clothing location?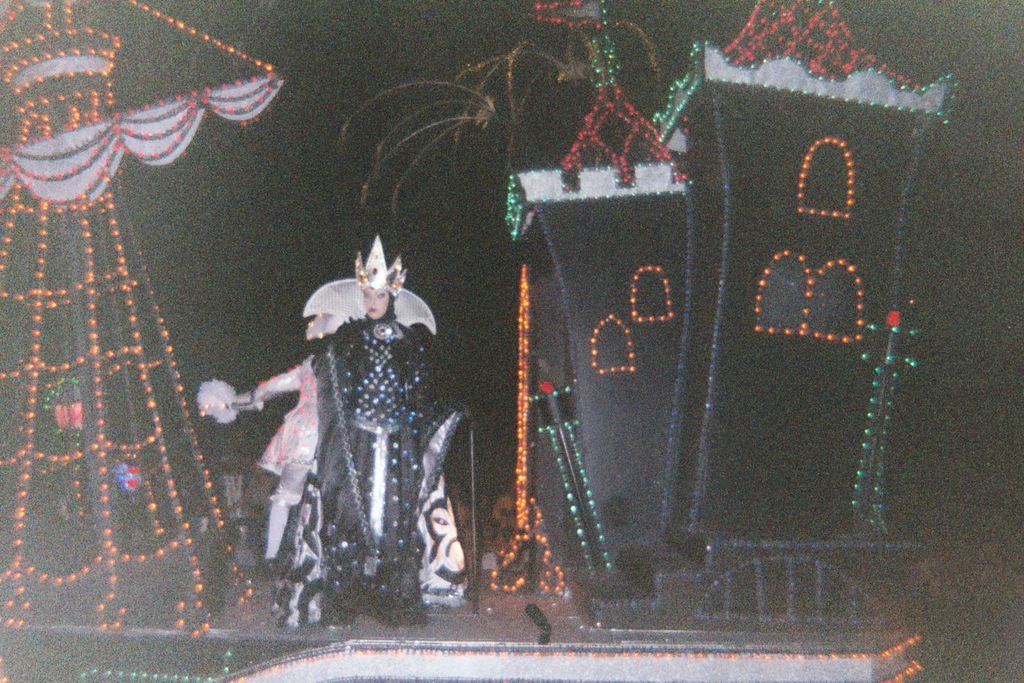
rect(305, 317, 431, 598)
